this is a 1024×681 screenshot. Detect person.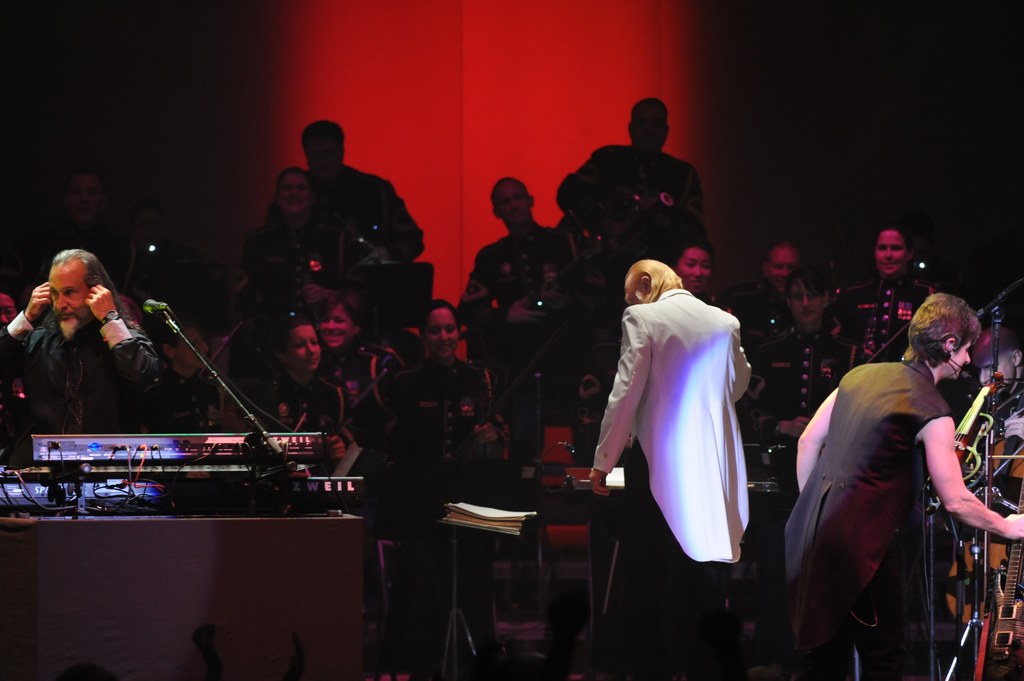
left=259, top=310, right=386, bottom=476.
